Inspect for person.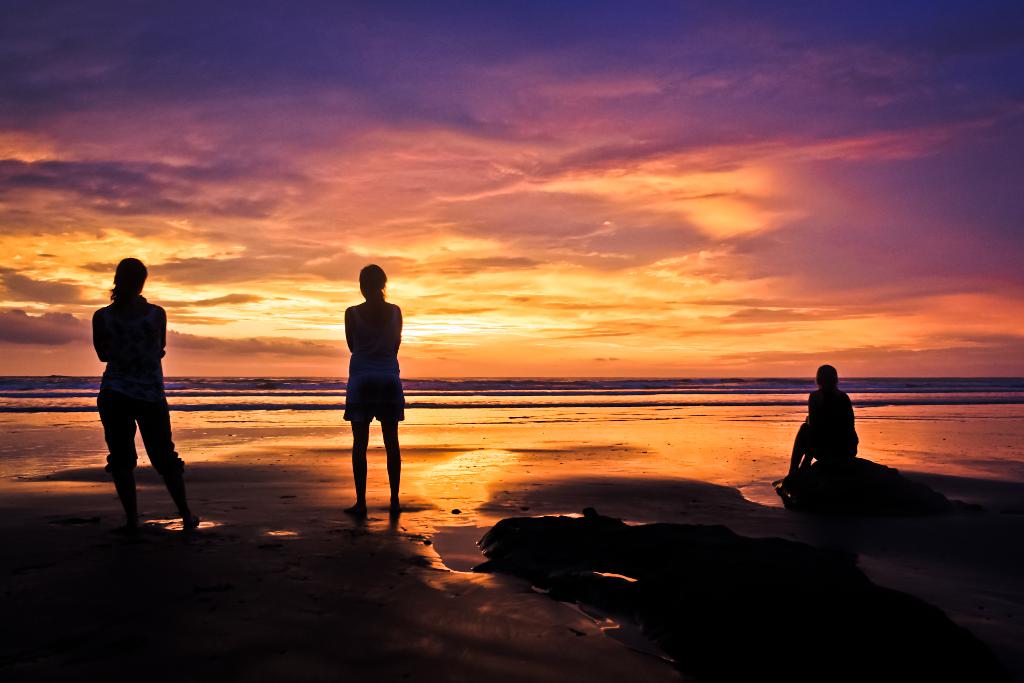
Inspection: {"x1": 340, "y1": 263, "x2": 404, "y2": 511}.
